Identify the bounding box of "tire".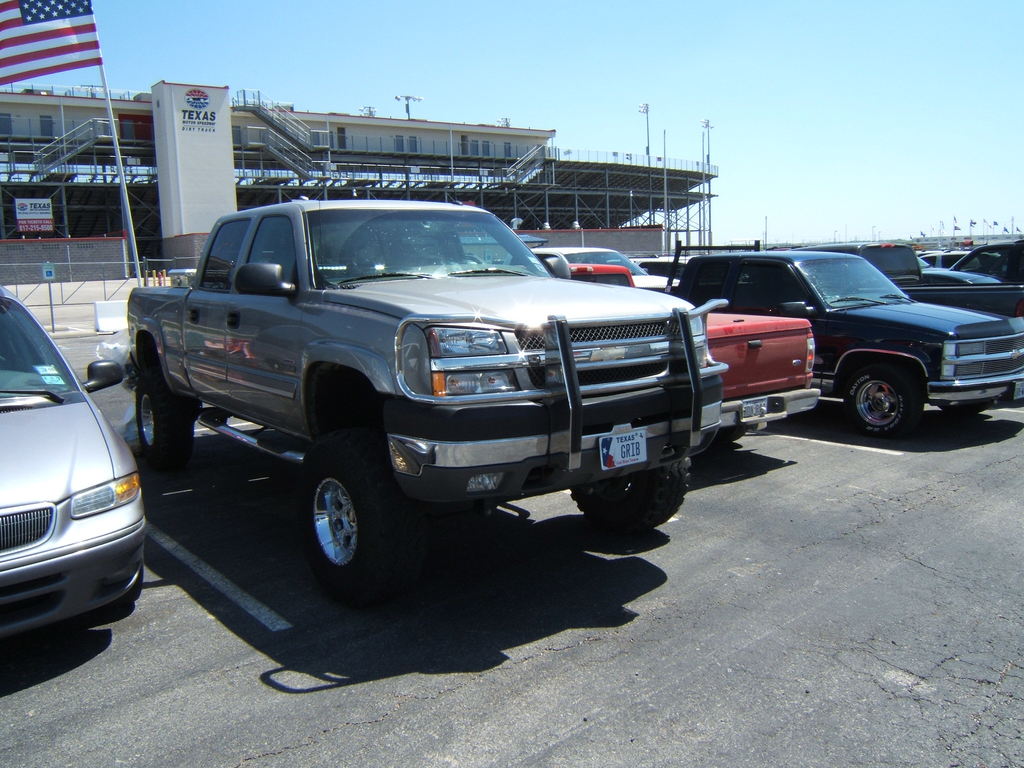
box=[131, 346, 200, 465].
